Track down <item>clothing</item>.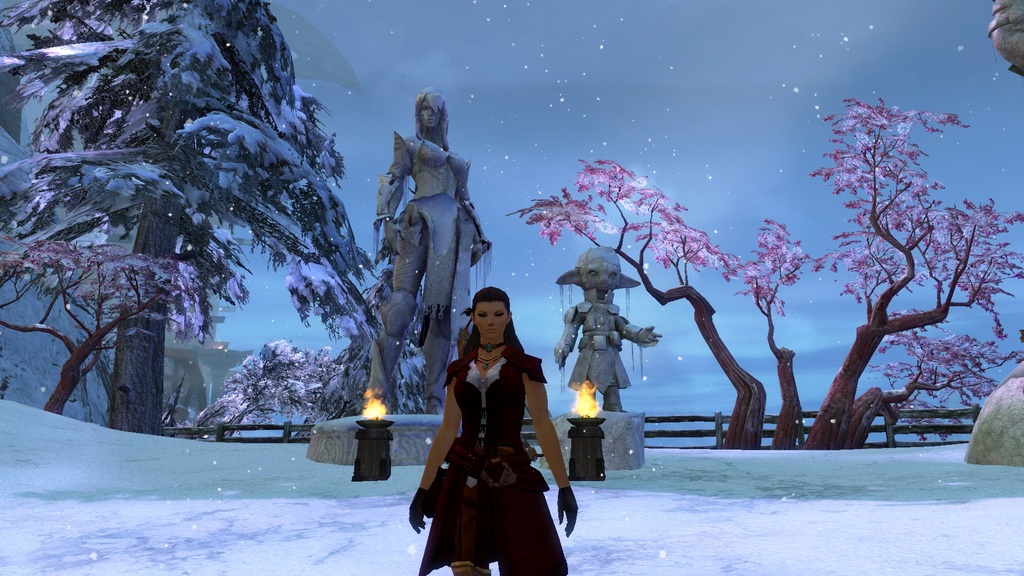
Tracked to (427,316,572,548).
